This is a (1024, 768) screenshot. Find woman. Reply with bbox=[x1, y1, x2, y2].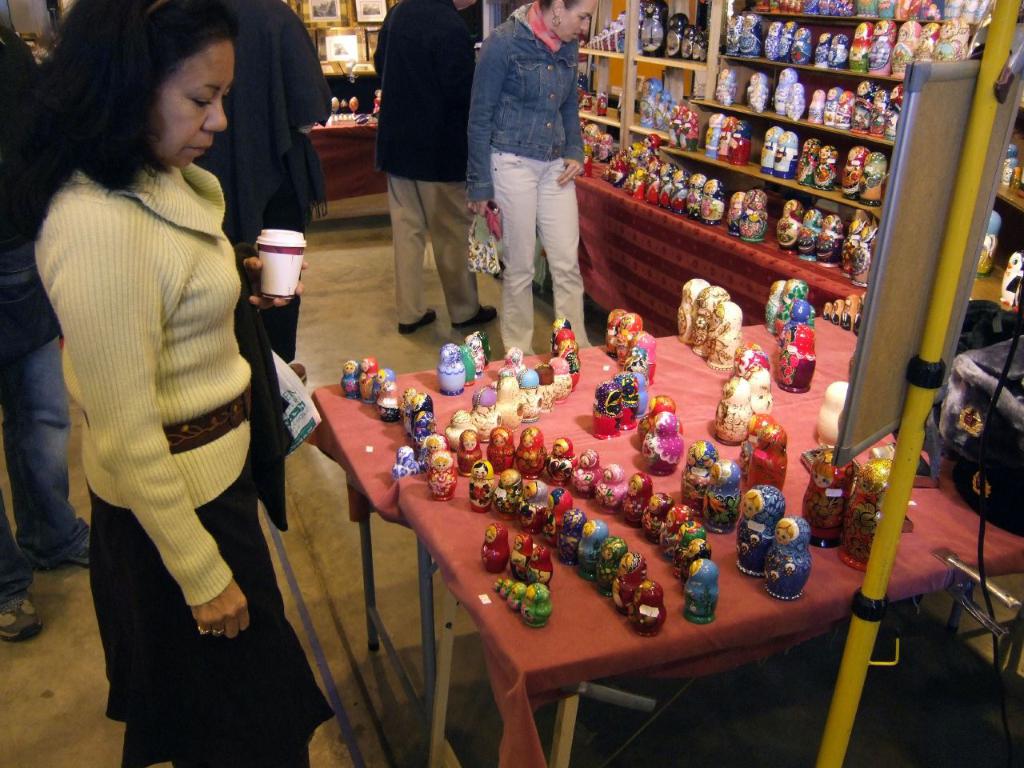
bbox=[675, 278, 707, 344].
